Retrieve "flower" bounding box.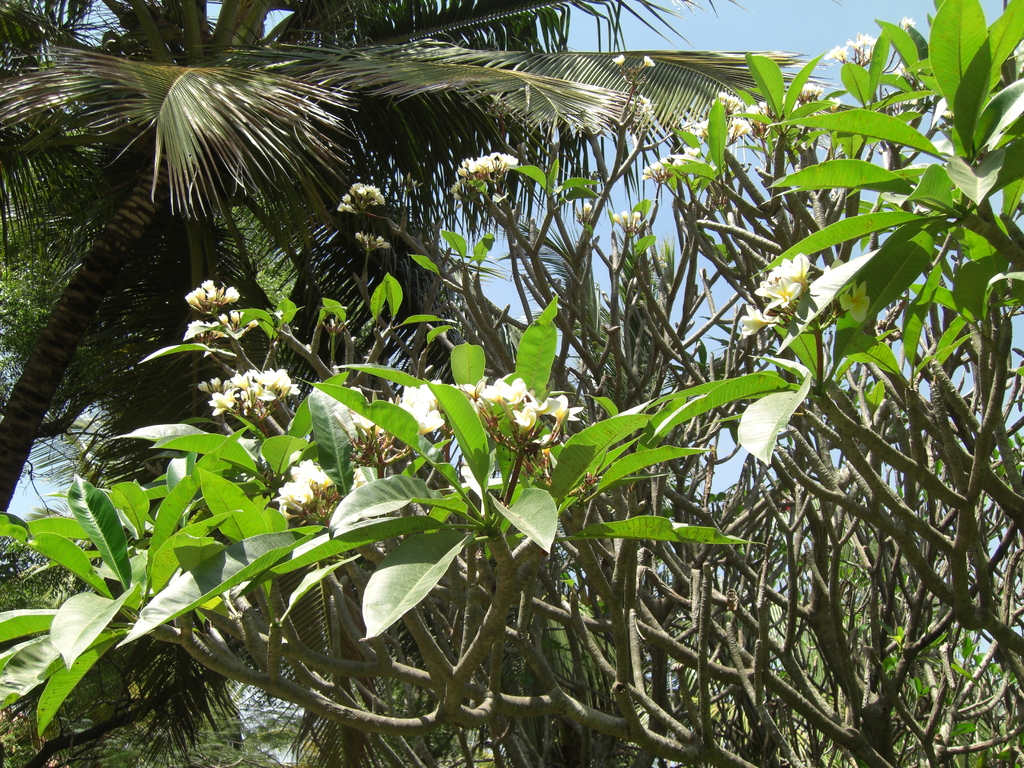
Bounding box: pyautogui.locateOnScreen(586, 200, 593, 216).
